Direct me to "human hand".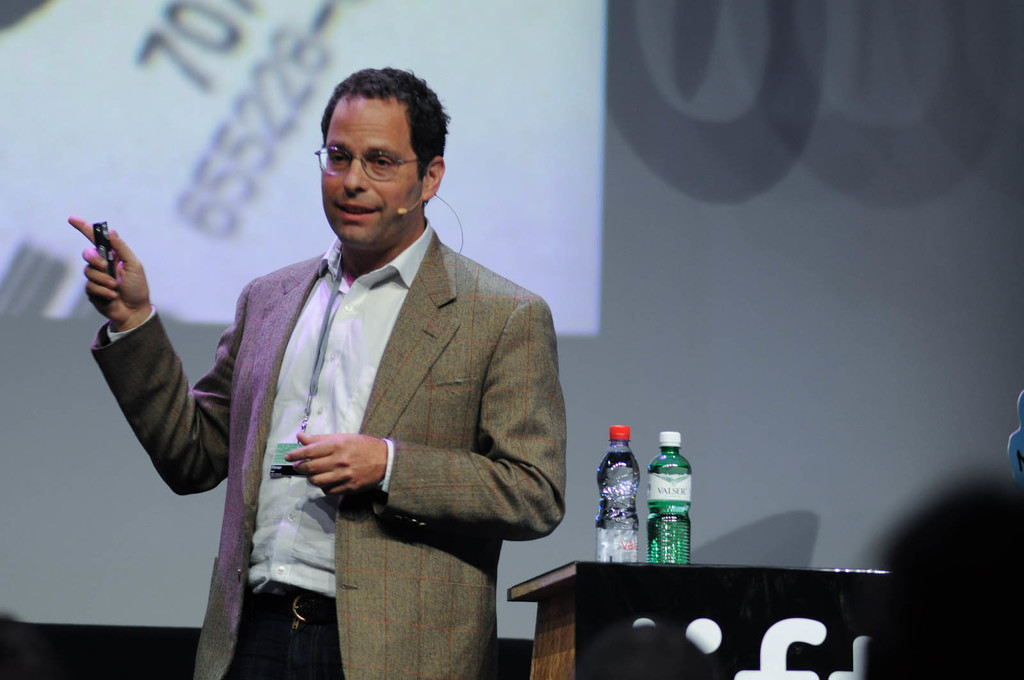
Direction: select_region(282, 431, 390, 509).
